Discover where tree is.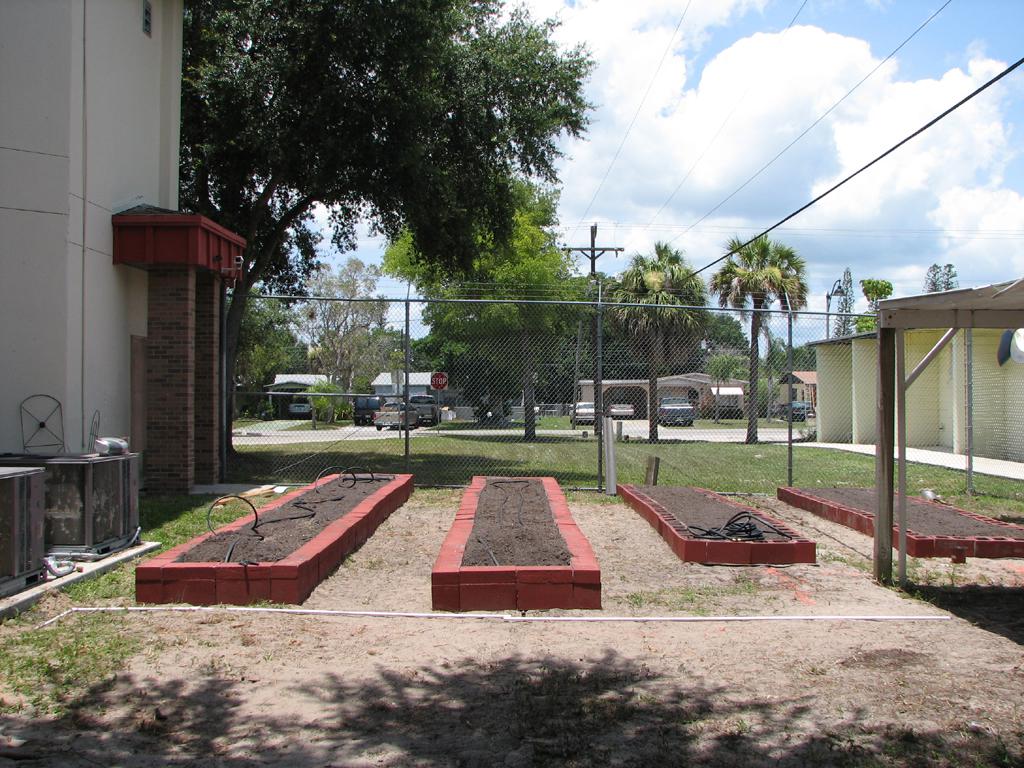
Discovered at detection(711, 230, 814, 444).
